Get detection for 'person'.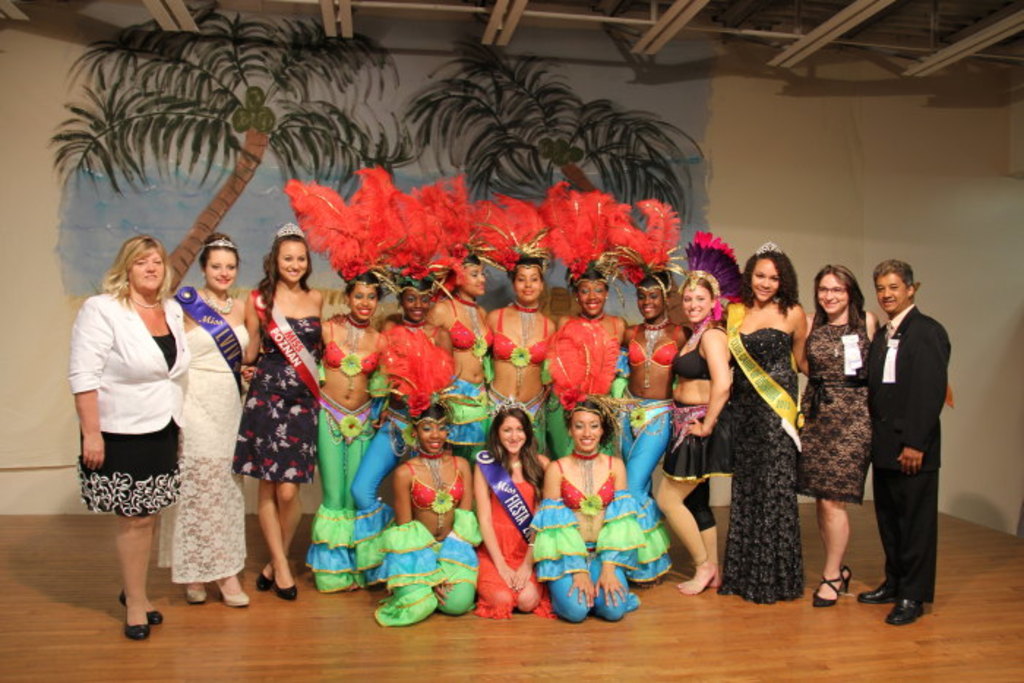
Detection: locate(240, 219, 325, 601).
